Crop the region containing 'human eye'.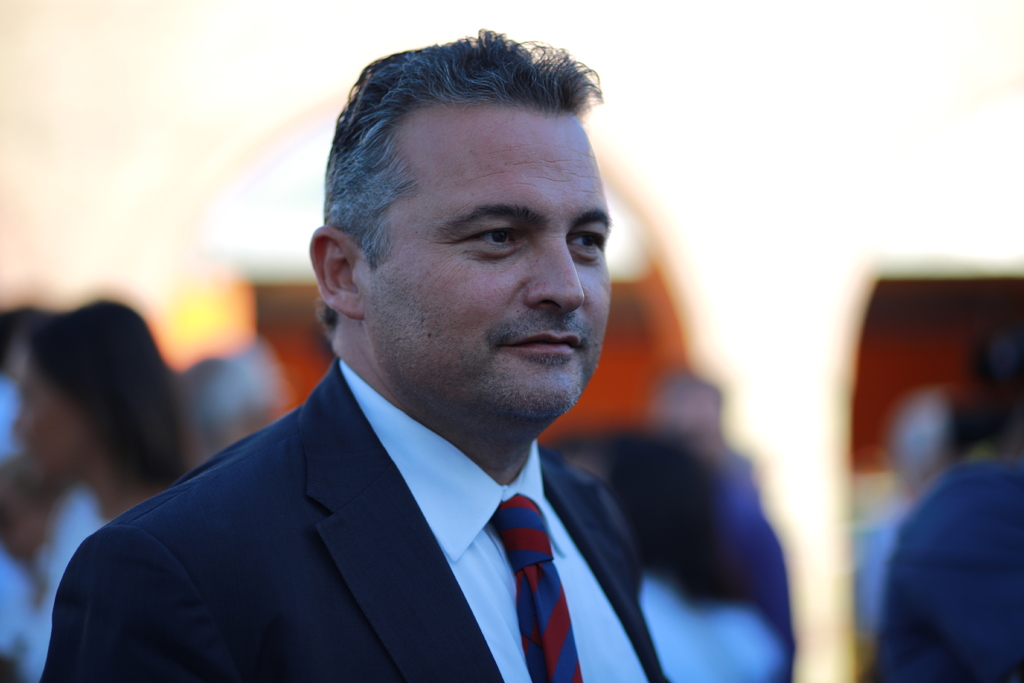
Crop region: rect(452, 219, 544, 262).
